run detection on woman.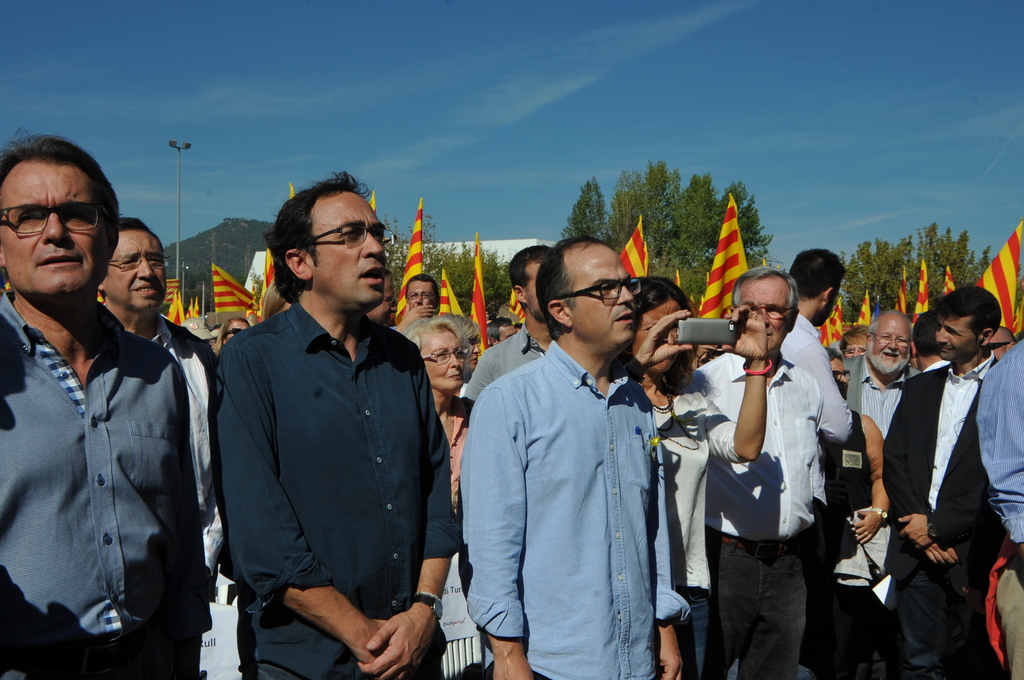
Result: detection(813, 347, 886, 544).
